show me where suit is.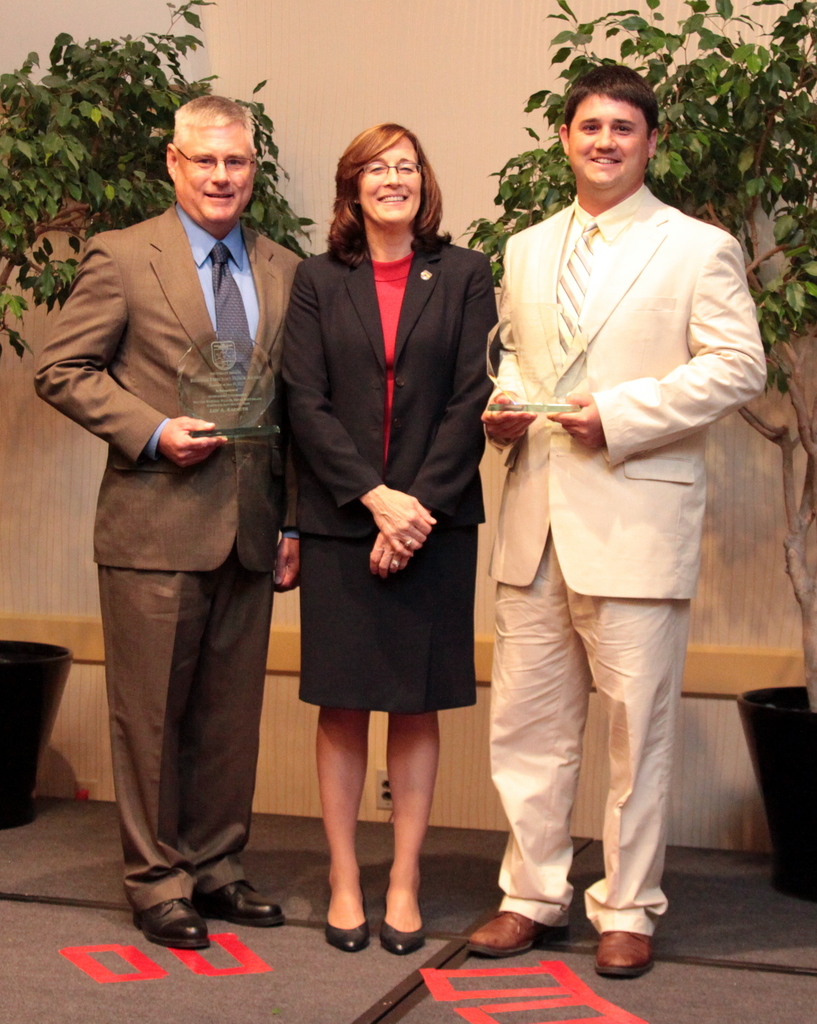
suit is at crop(54, 90, 305, 943).
